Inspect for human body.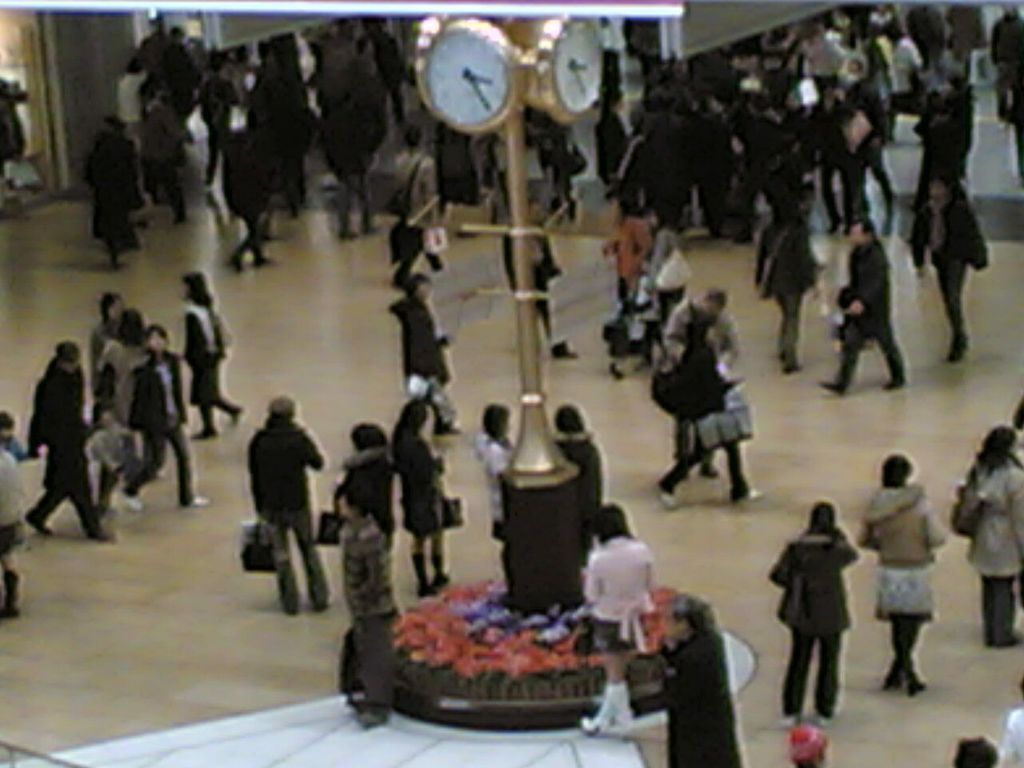
Inspection: region(546, 398, 605, 562).
